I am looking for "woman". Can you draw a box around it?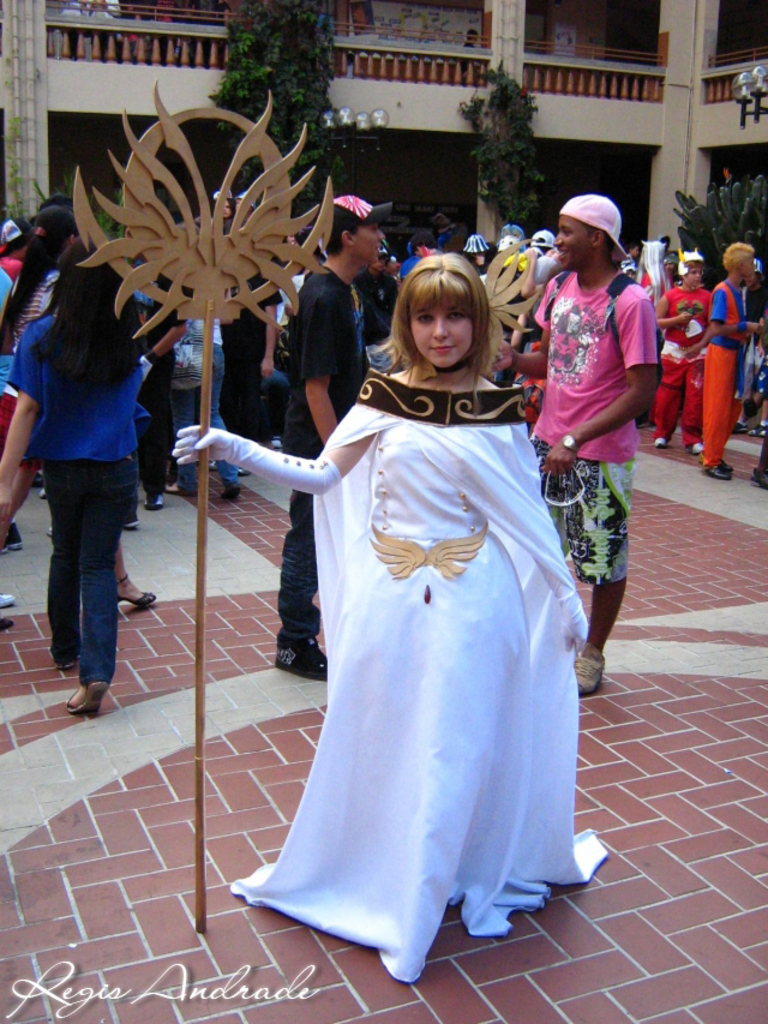
Sure, the bounding box is bbox=(0, 203, 167, 617).
